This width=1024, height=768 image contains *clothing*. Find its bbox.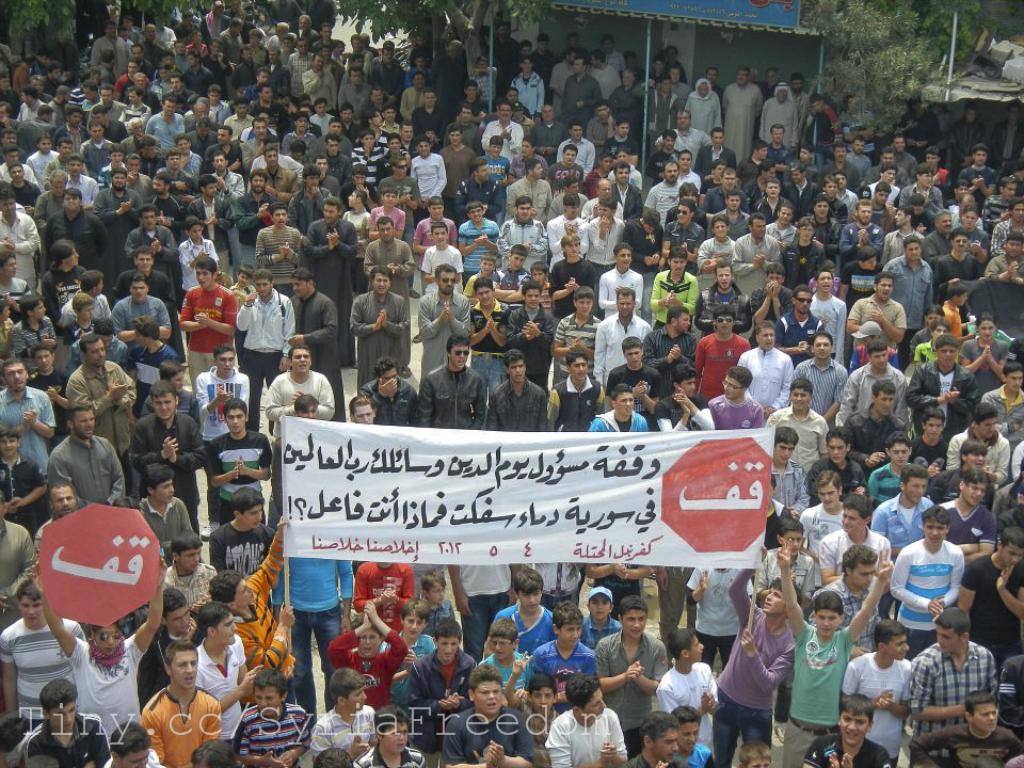
[407,150,448,195].
